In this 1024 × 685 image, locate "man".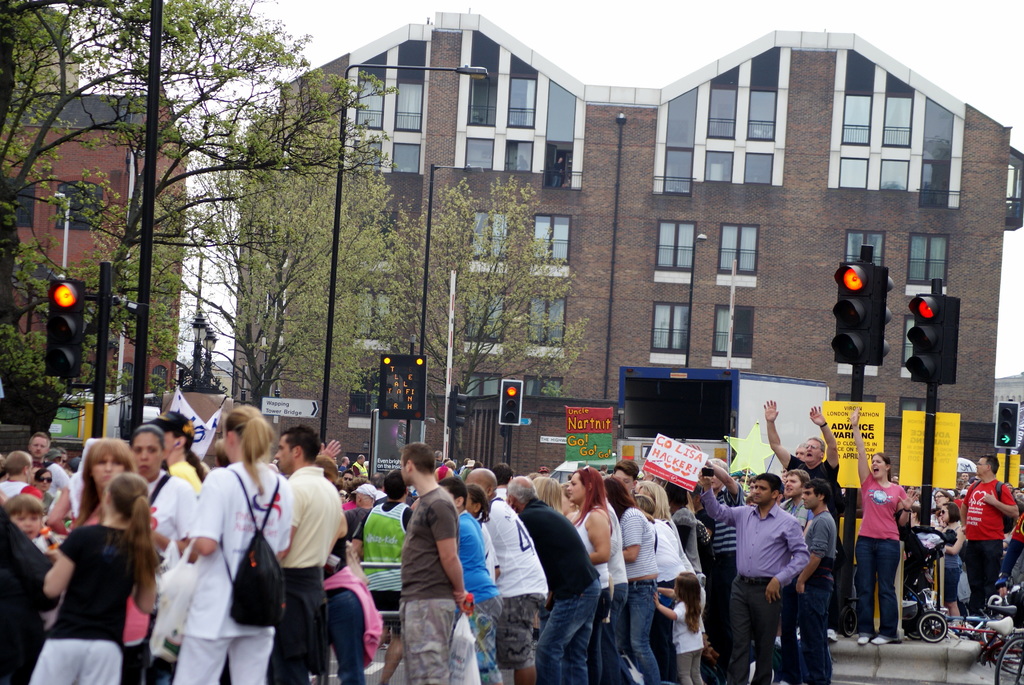
Bounding box: select_region(763, 399, 840, 526).
